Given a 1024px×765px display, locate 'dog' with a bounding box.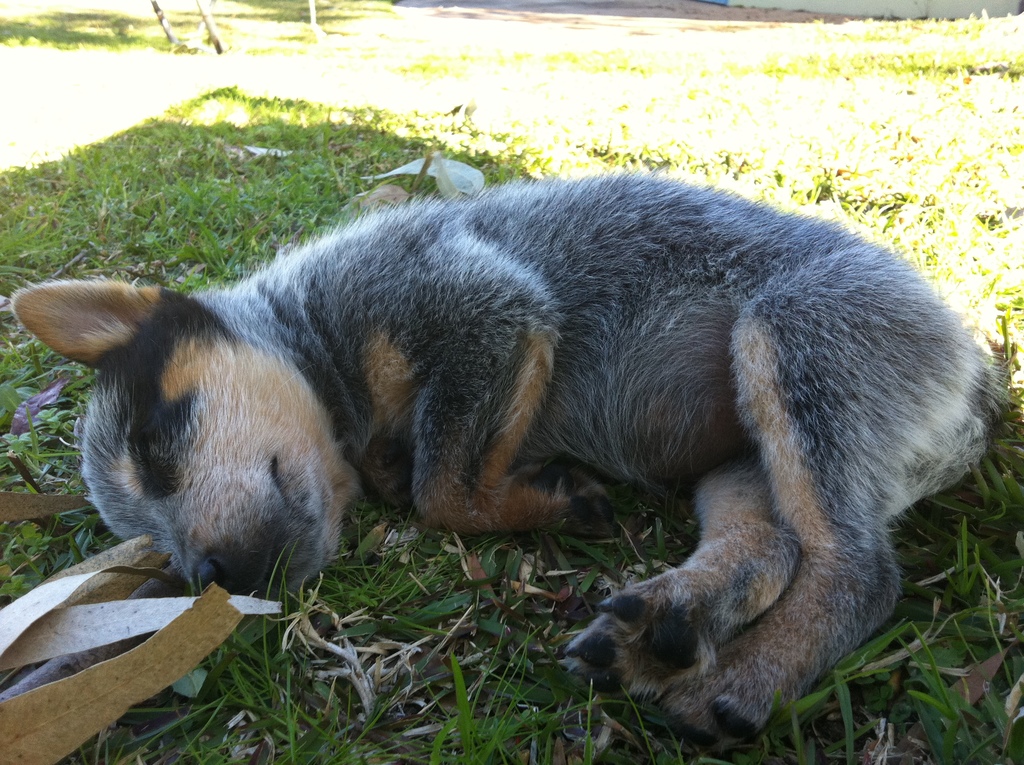
Located: 6,163,1018,761.
